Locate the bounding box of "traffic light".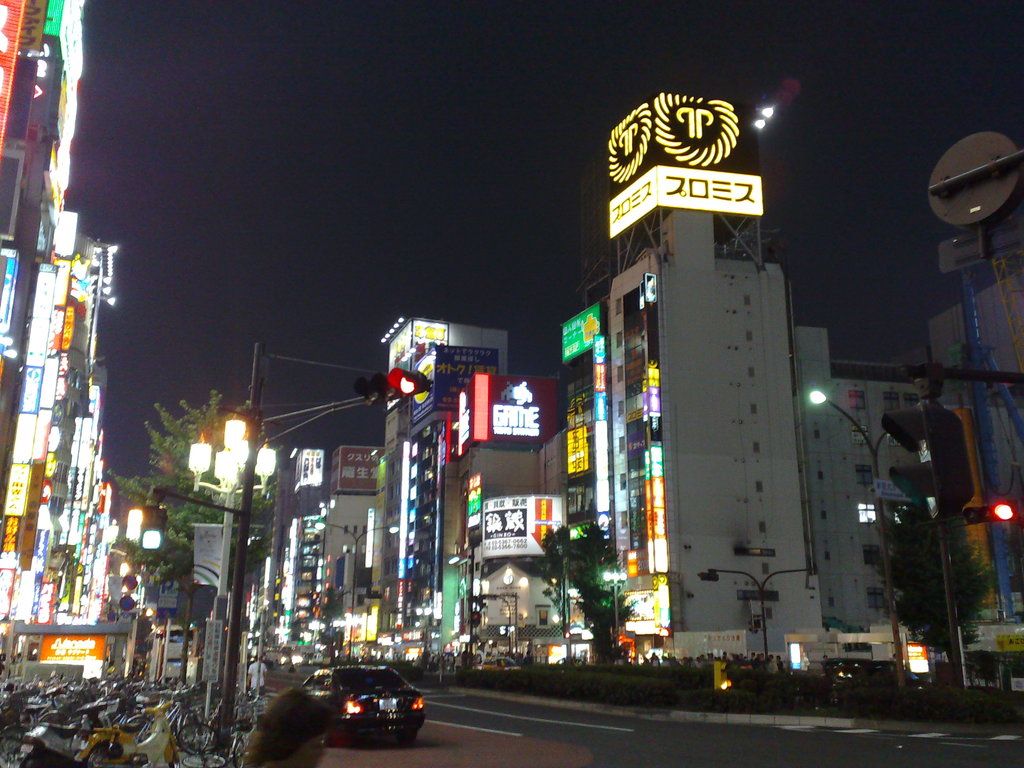
Bounding box: <bbox>883, 397, 977, 524</bbox>.
